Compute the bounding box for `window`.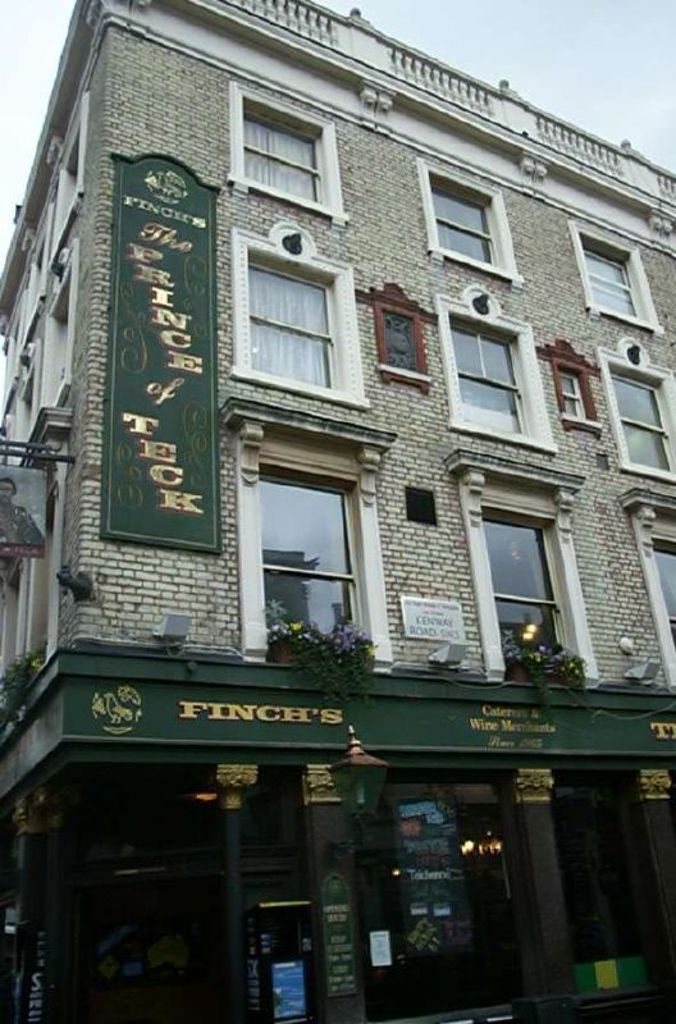
bbox=(242, 97, 326, 205).
